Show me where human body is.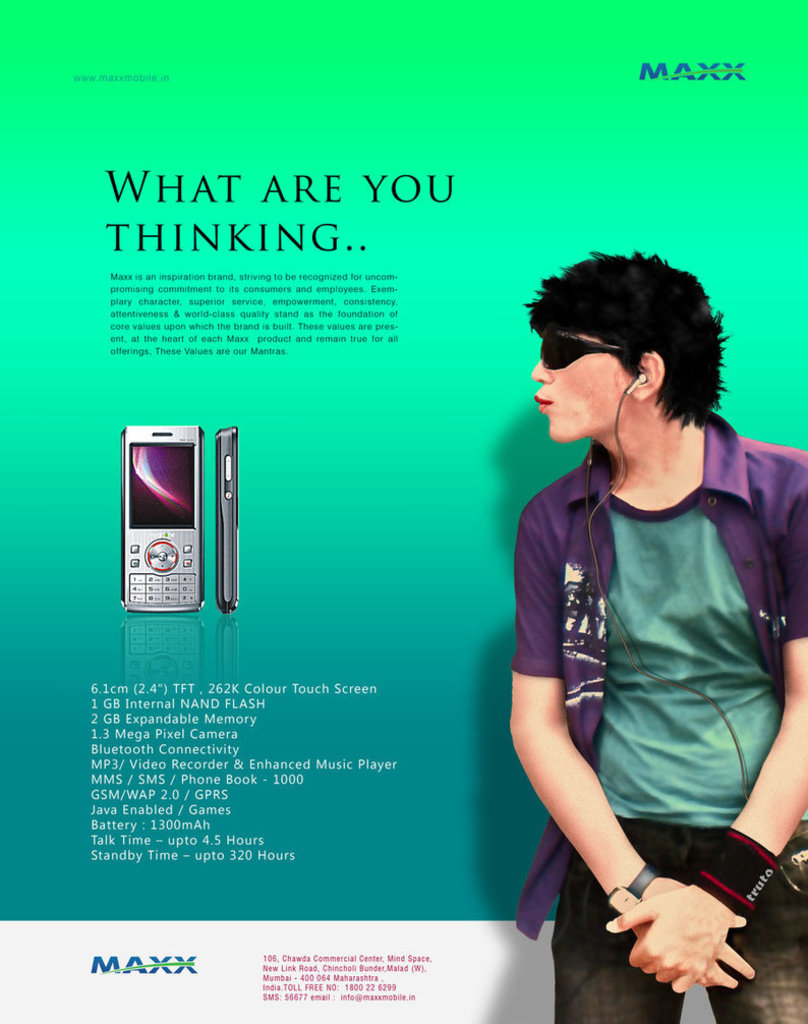
human body is at bbox(502, 268, 797, 1012).
